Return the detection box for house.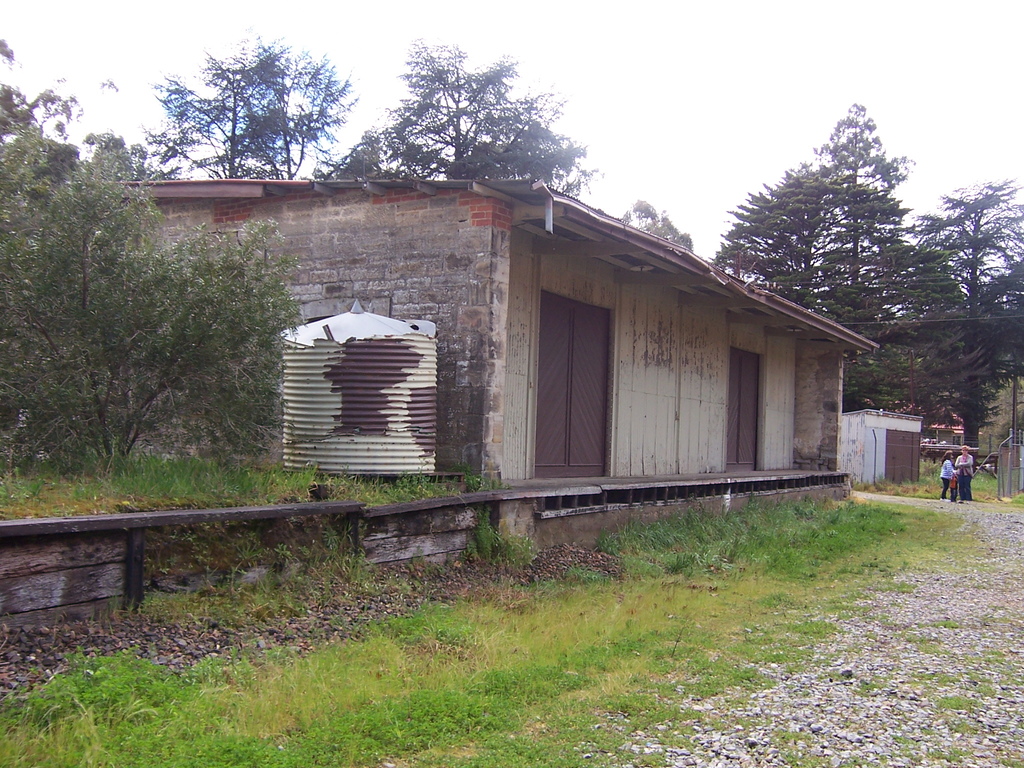
x1=162, y1=106, x2=959, y2=562.
